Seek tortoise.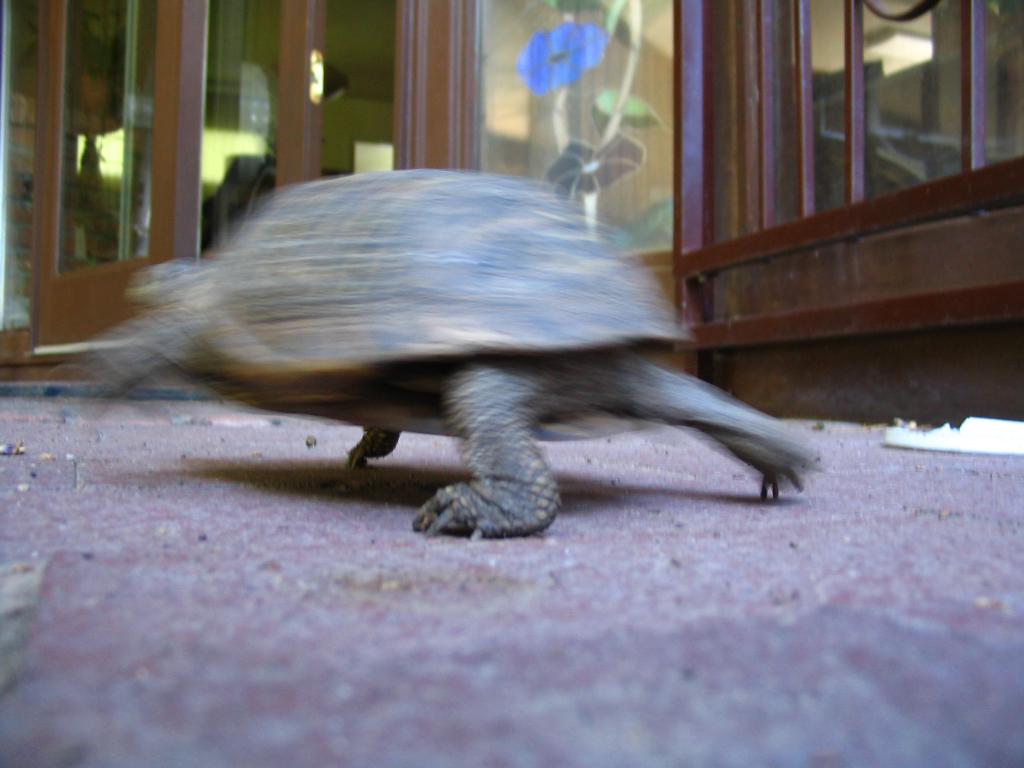
(left=81, top=168, right=822, bottom=541).
